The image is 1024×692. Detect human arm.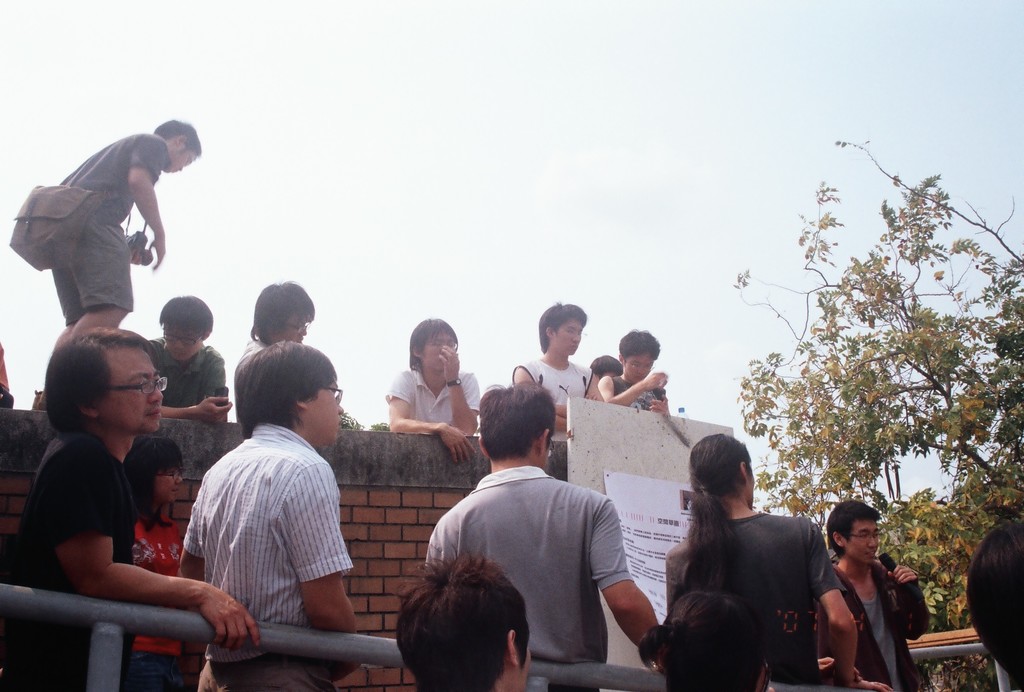
Detection: region(807, 520, 890, 691).
